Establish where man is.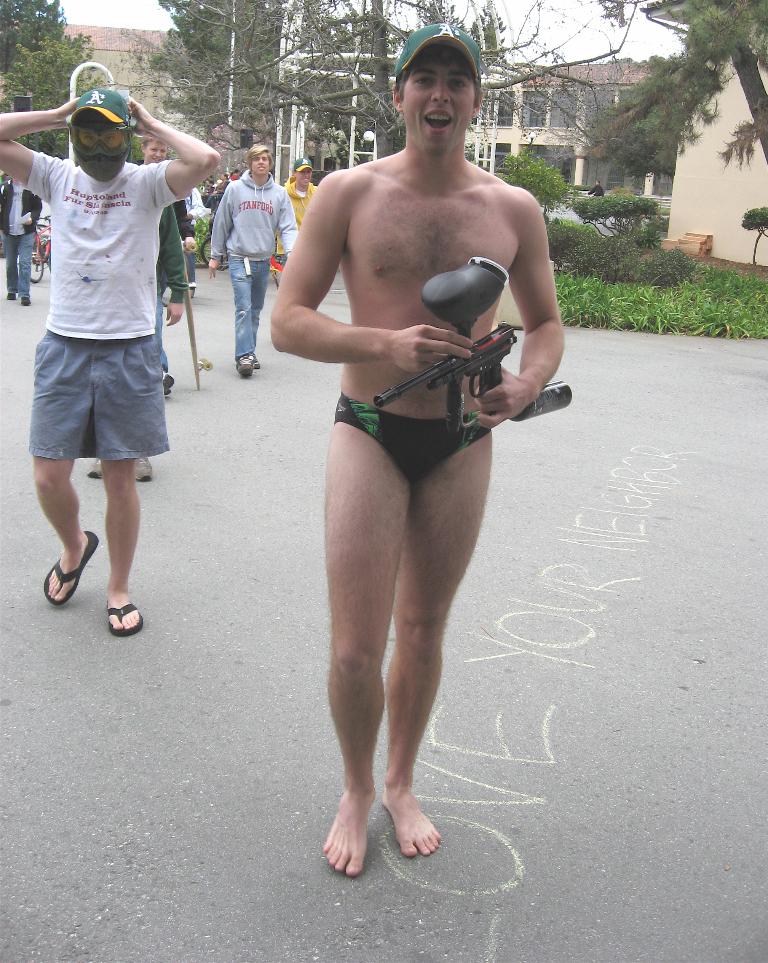
Established at rect(586, 181, 604, 197).
